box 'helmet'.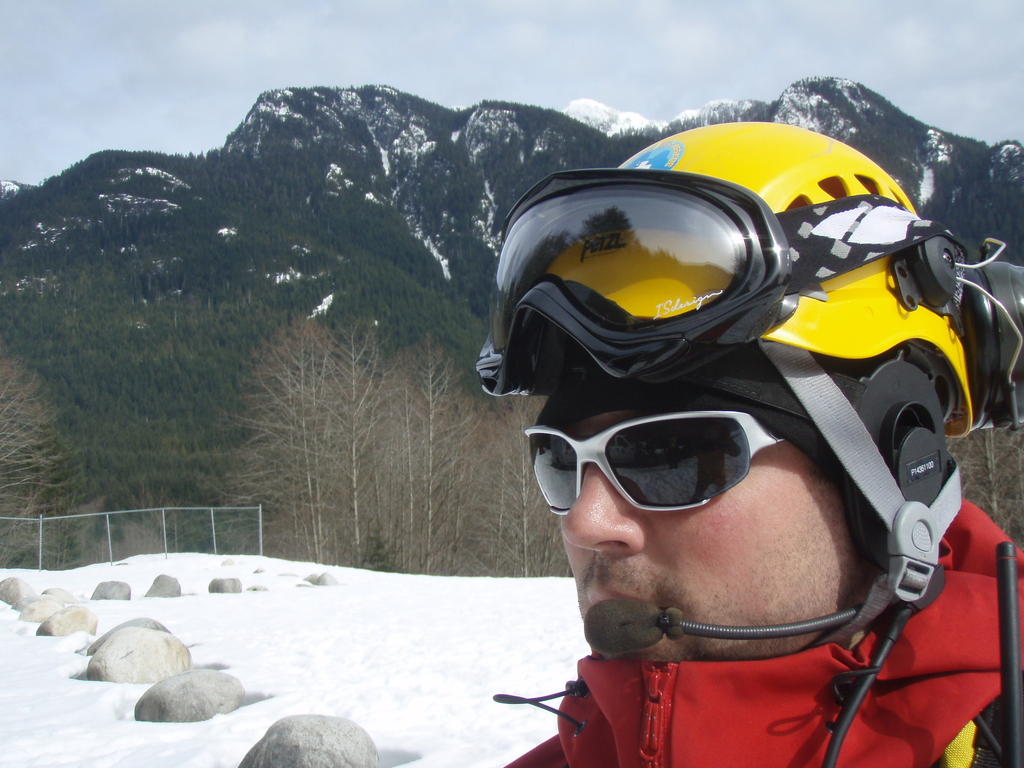
482, 118, 1000, 698.
